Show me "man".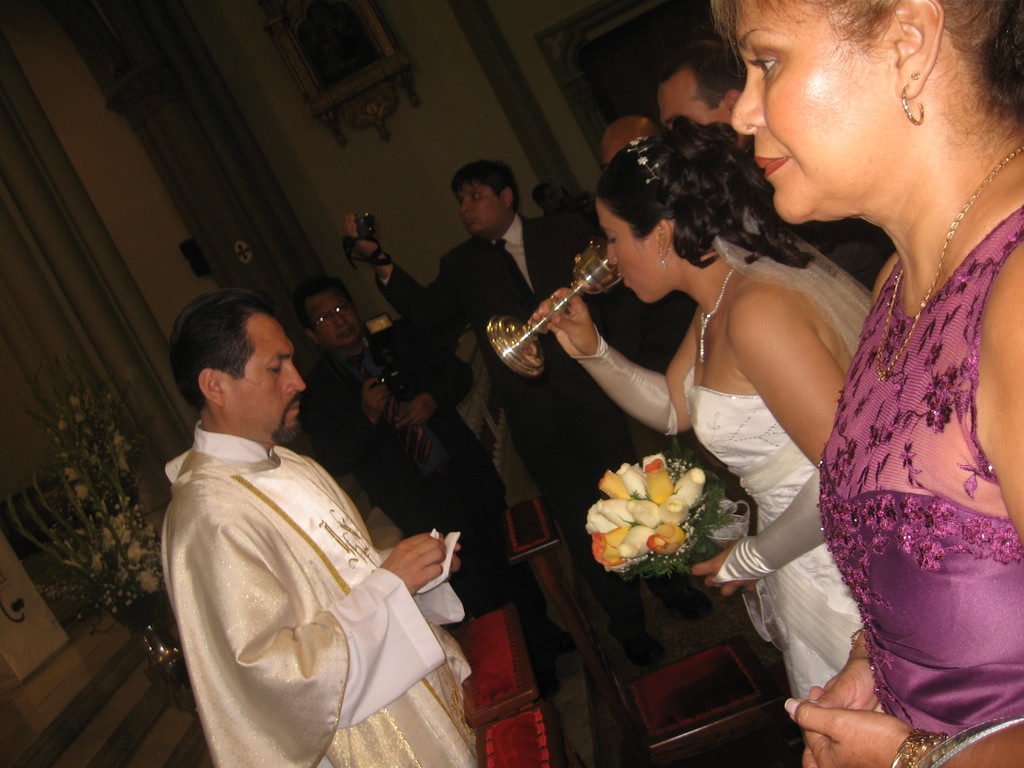
"man" is here: BBox(298, 273, 572, 699).
